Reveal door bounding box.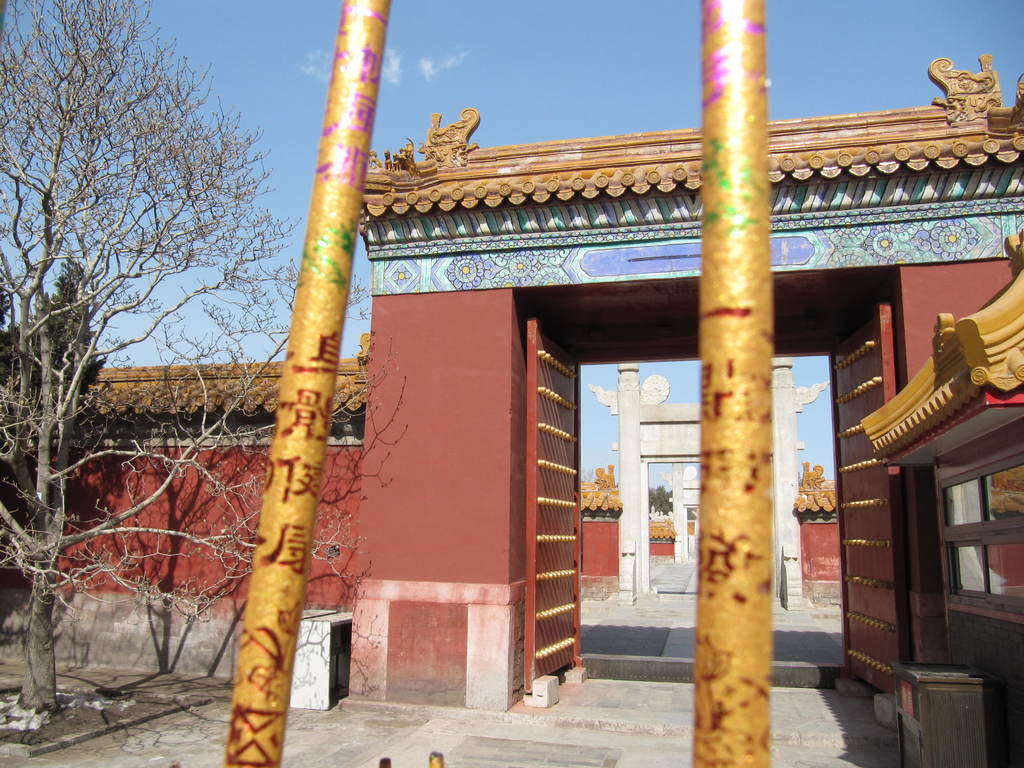
Revealed: crop(515, 316, 591, 712).
